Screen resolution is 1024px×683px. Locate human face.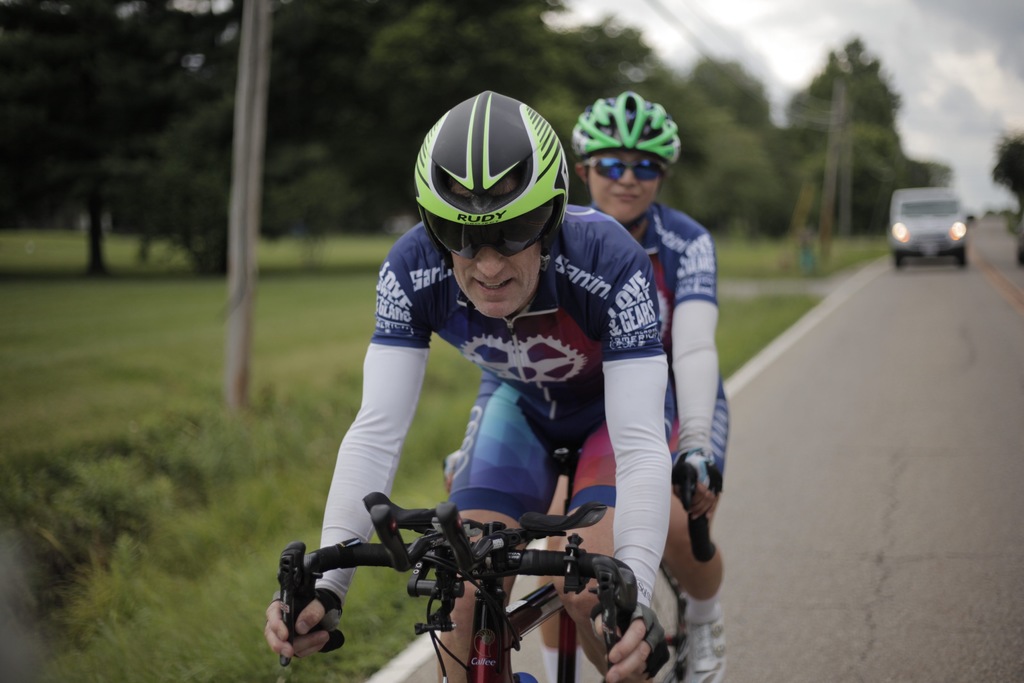
select_region(591, 143, 664, 224).
